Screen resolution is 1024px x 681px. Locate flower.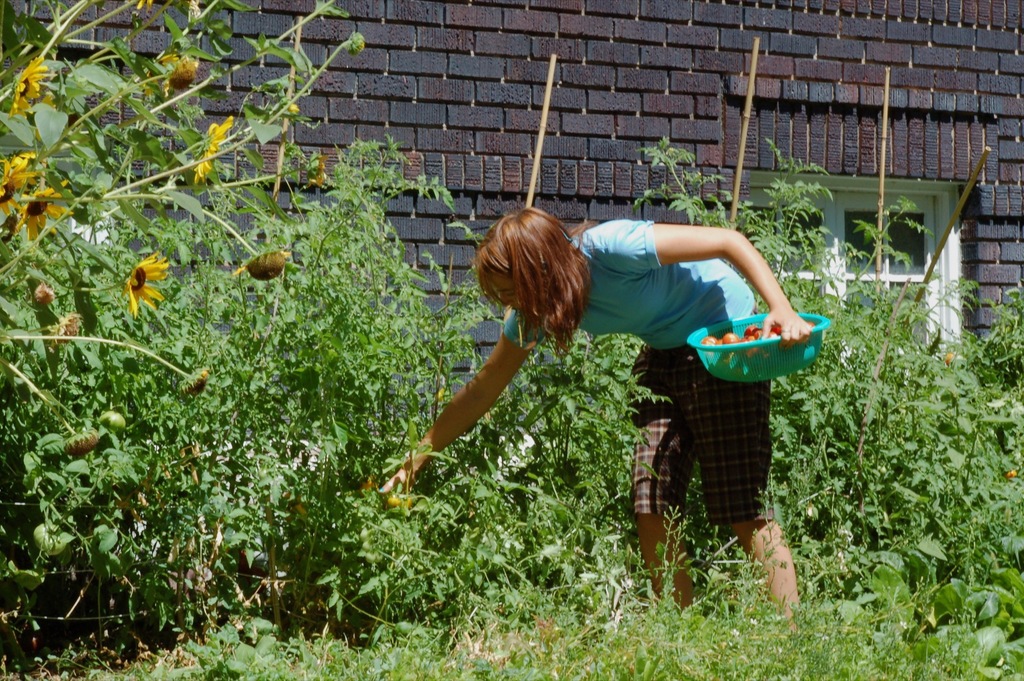
l=305, t=161, r=328, b=188.
